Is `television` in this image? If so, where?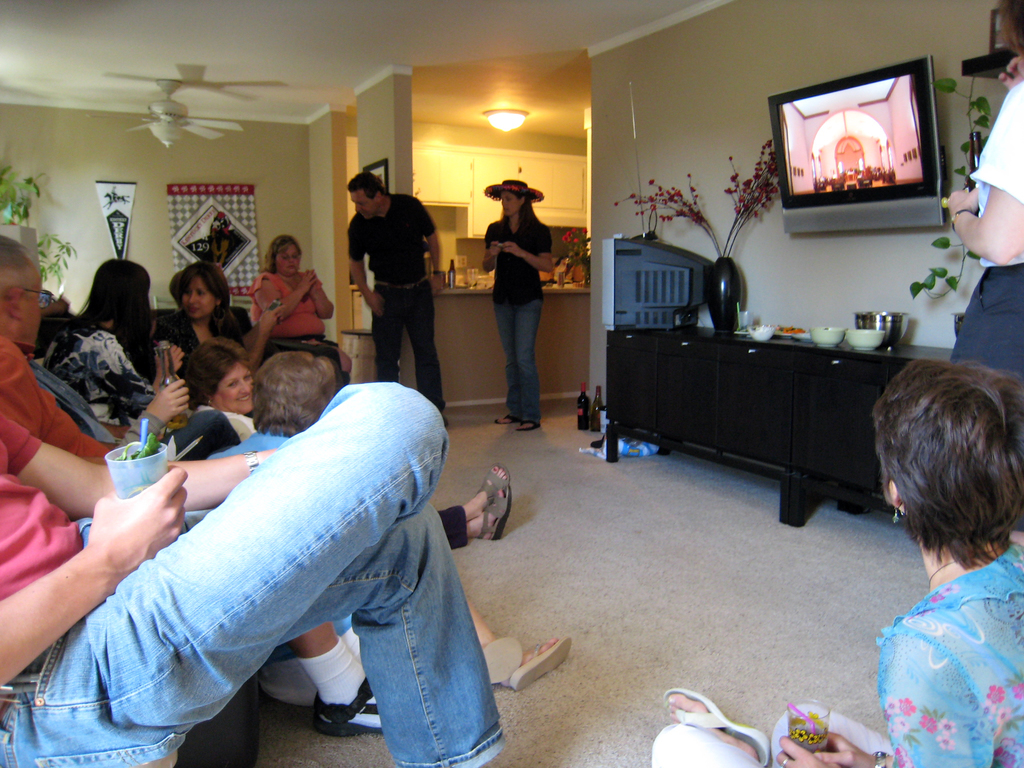
Yes, at bbox=(768, 52, 948, 232).
